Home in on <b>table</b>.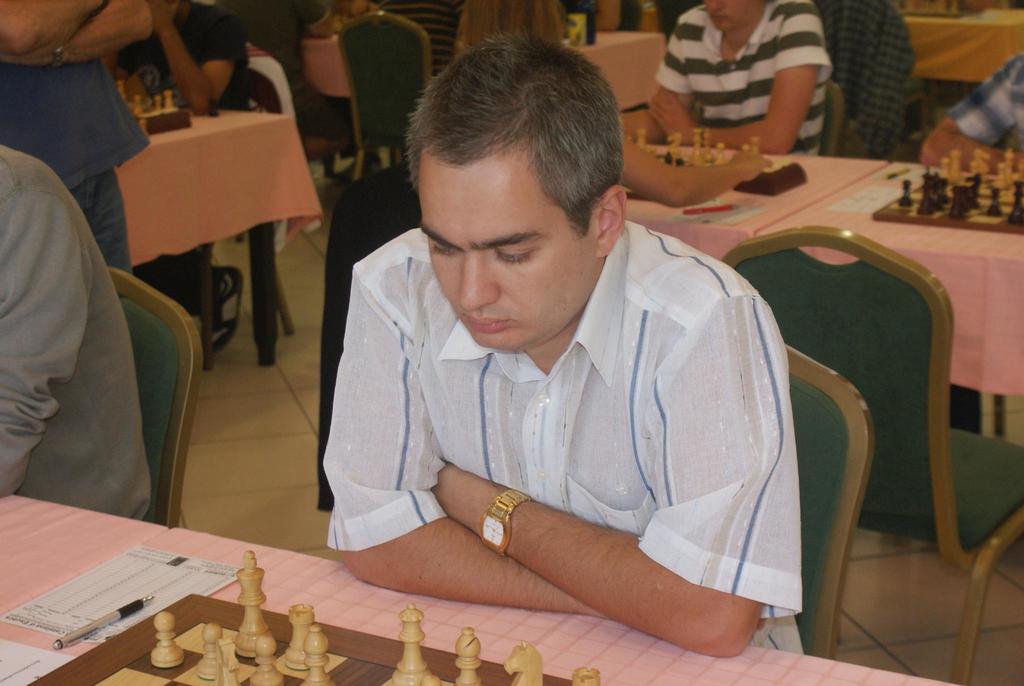
Homed in at bbox=[298, 33, 360, 111].
